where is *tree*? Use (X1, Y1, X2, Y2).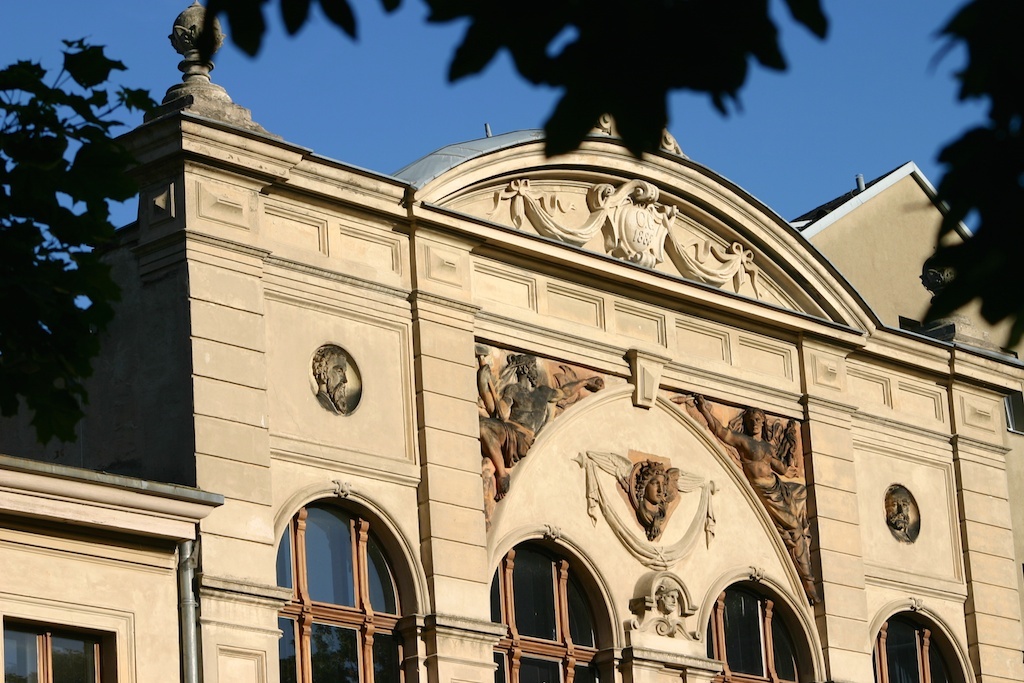
(168, 2, 1023, 419).
